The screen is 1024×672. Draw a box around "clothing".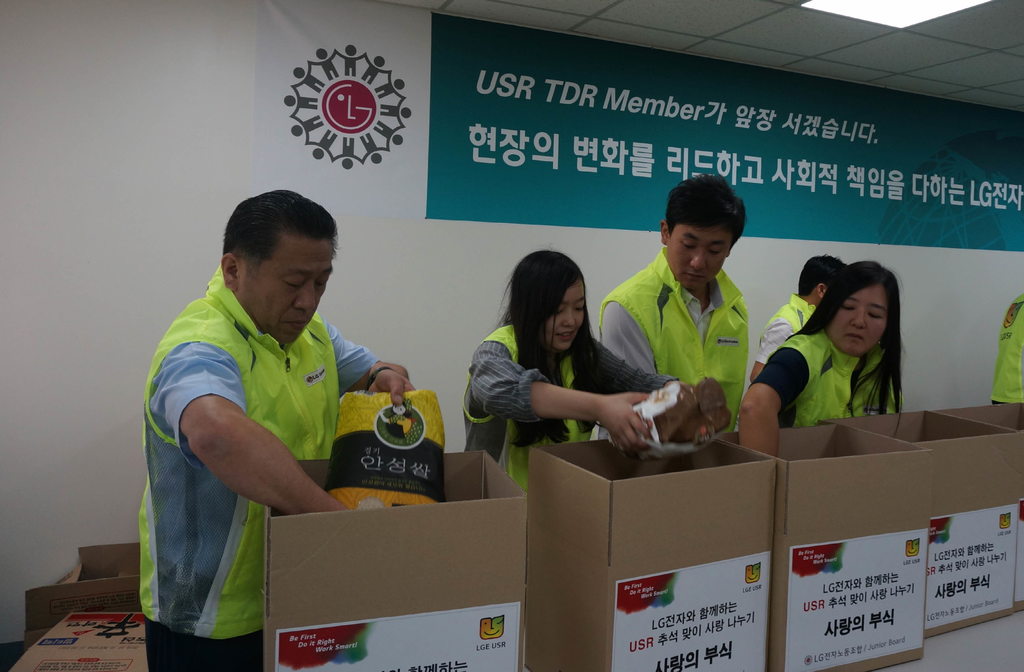
(left=454, top=315, right=673, bottom=506).
